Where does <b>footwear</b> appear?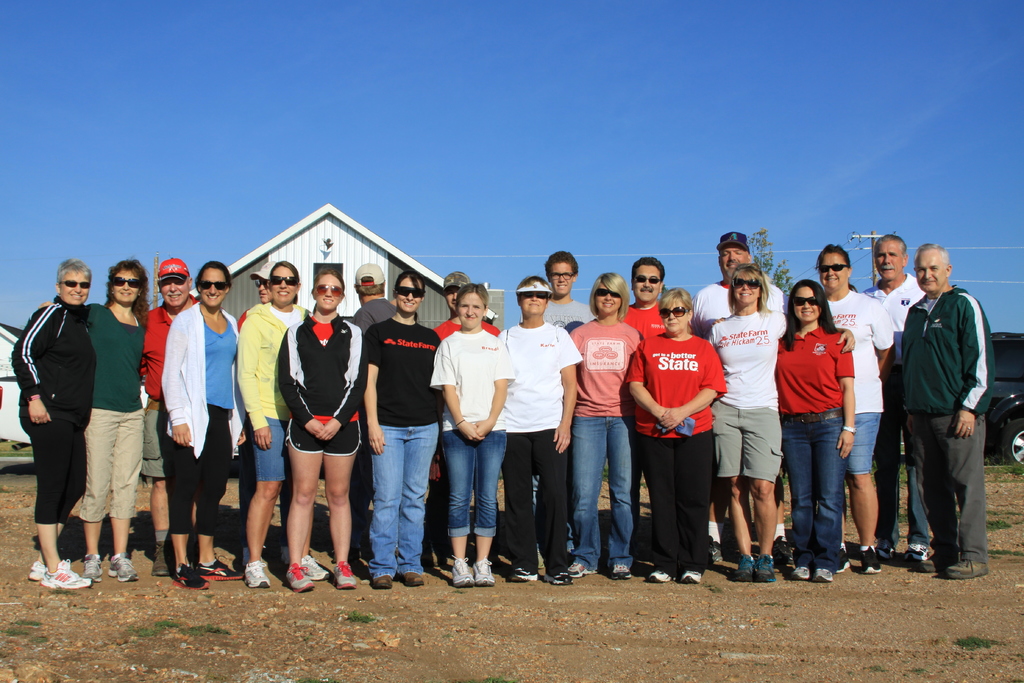
Appears at (330, 562, 362, 588).
